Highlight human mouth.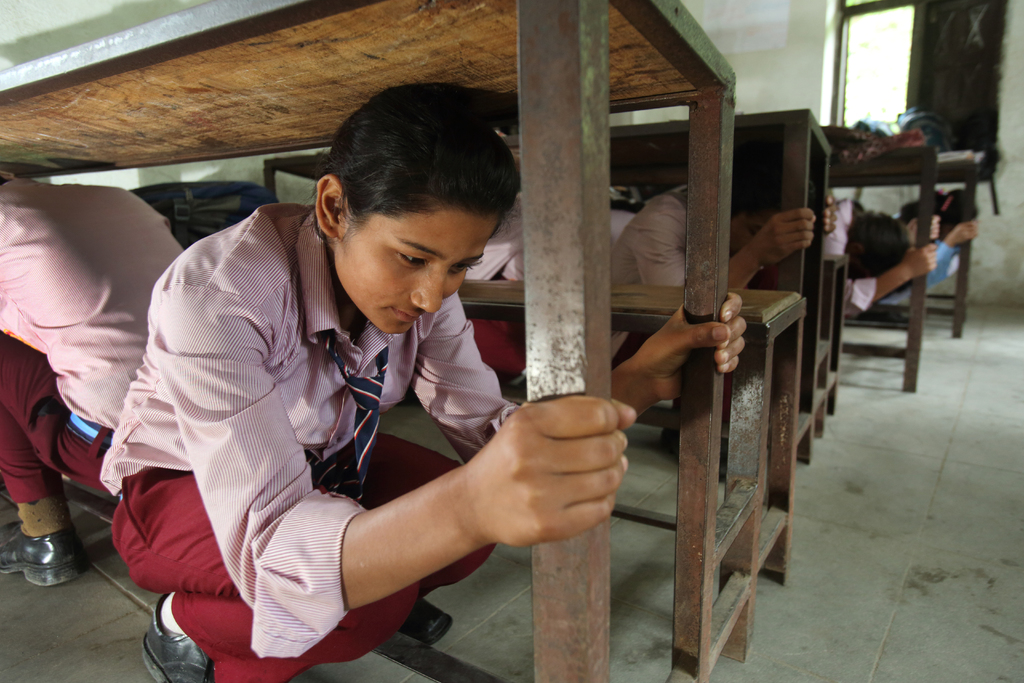
Highlighted region: detection(395, 308, 415, 320).
